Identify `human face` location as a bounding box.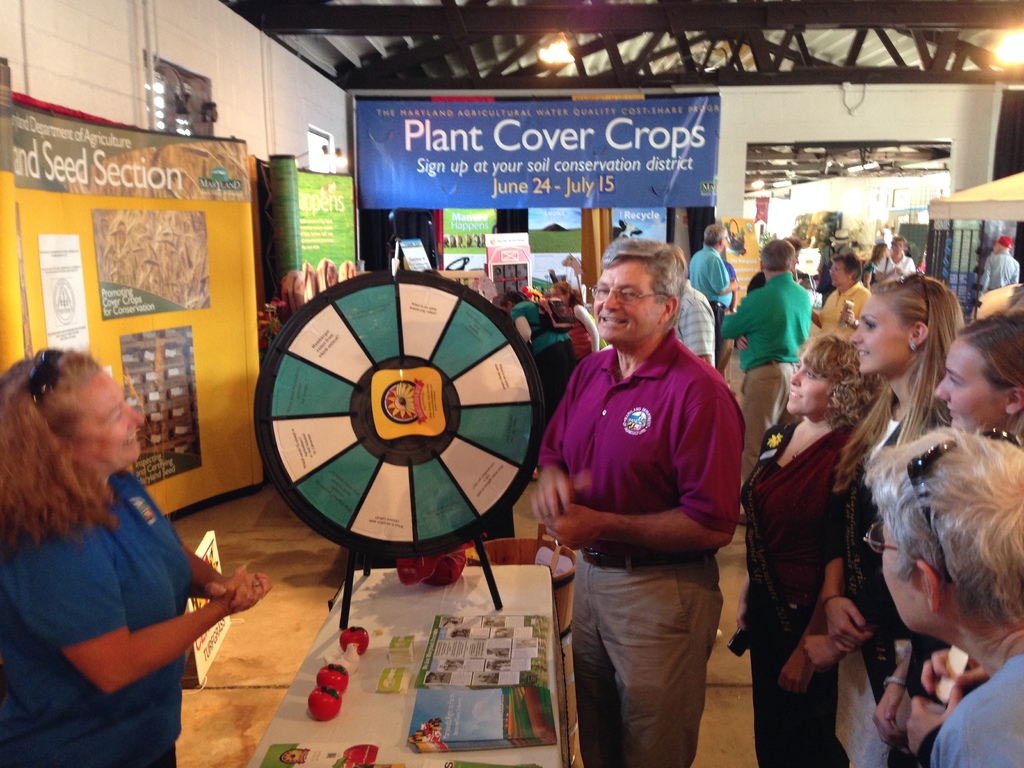
[936,339,1005,427].
